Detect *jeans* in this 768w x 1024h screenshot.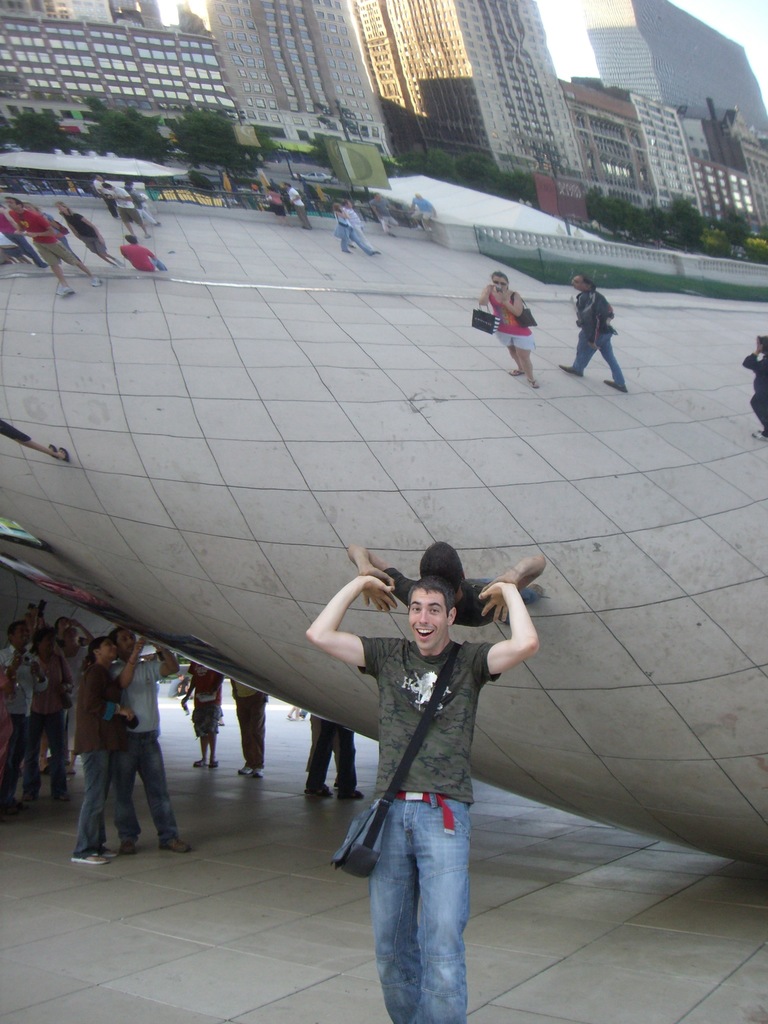
Detection: 109,738,176,838.
